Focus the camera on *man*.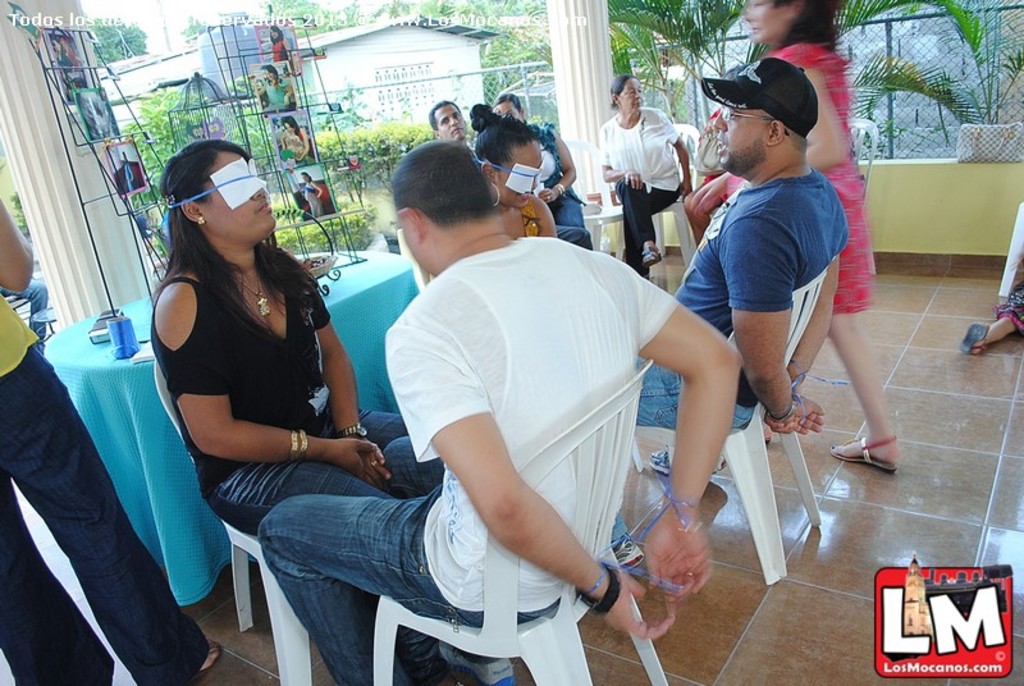
Focus region: [612,56,852,571].
